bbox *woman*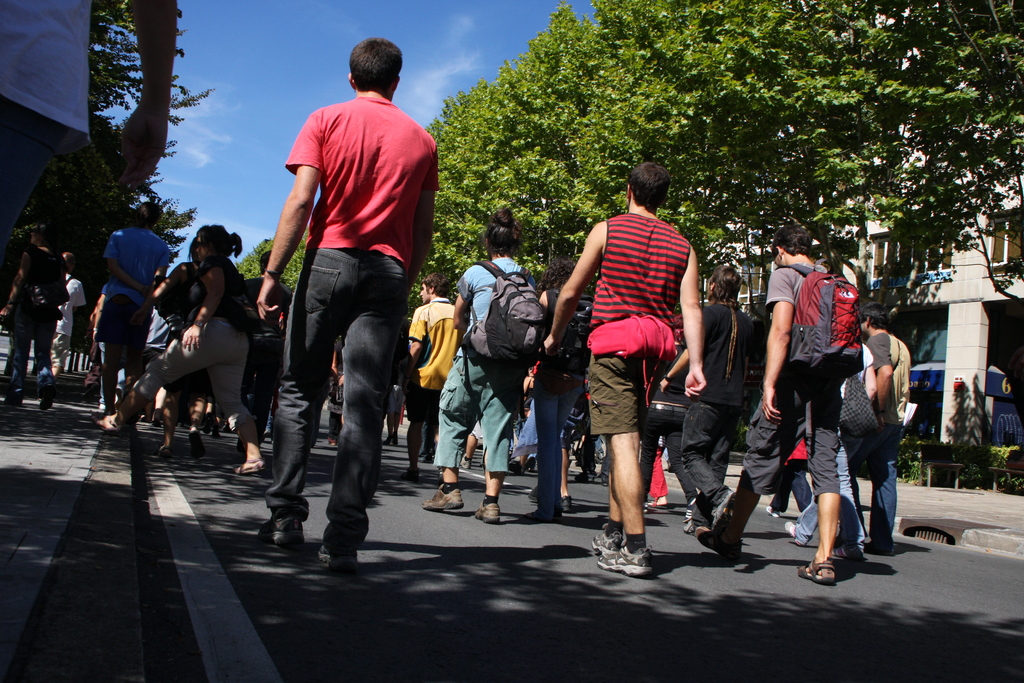
0 227 68 404
